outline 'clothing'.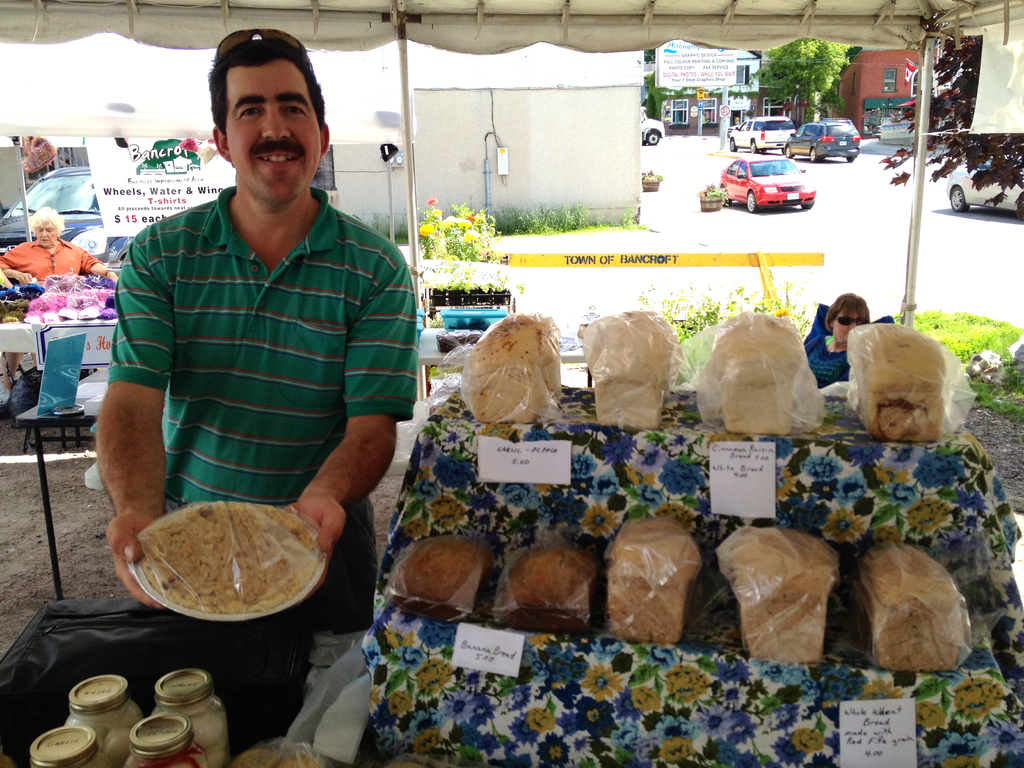
Outline: (808,324,856,389).
